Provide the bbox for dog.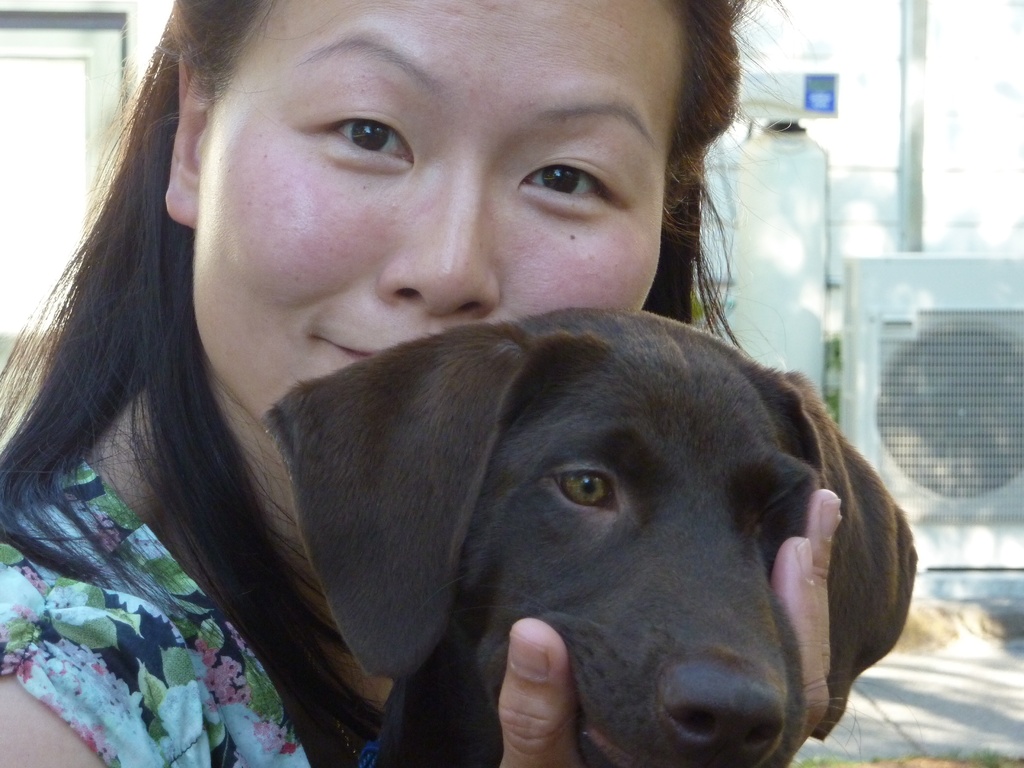
bbox=(262, 308, 922, 767).
